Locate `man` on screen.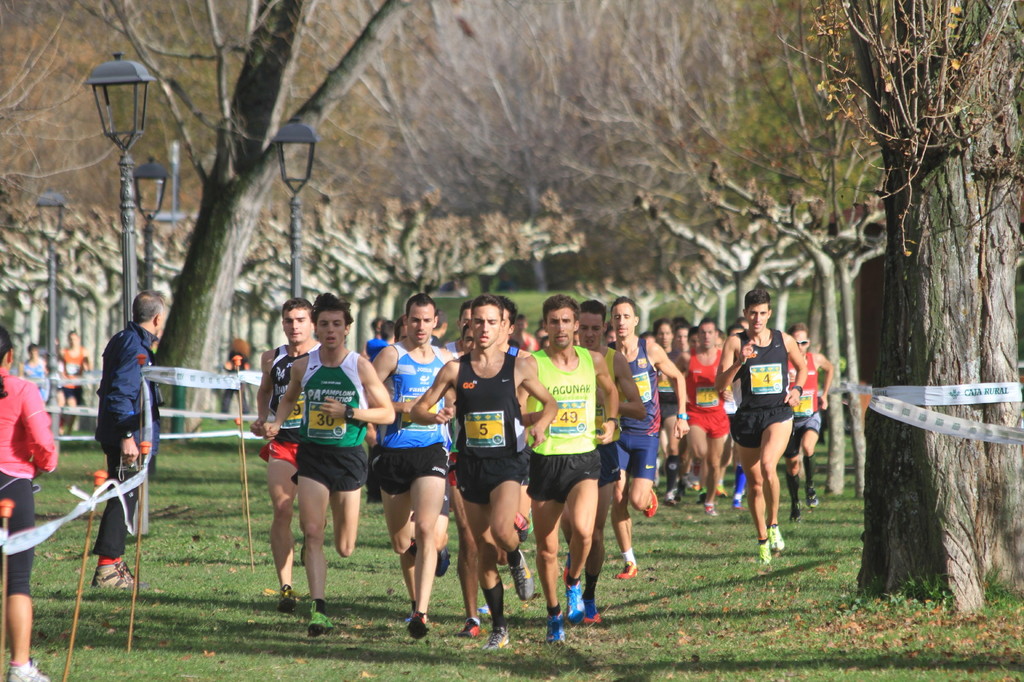
On screen at (356, 288, 459, 644).
